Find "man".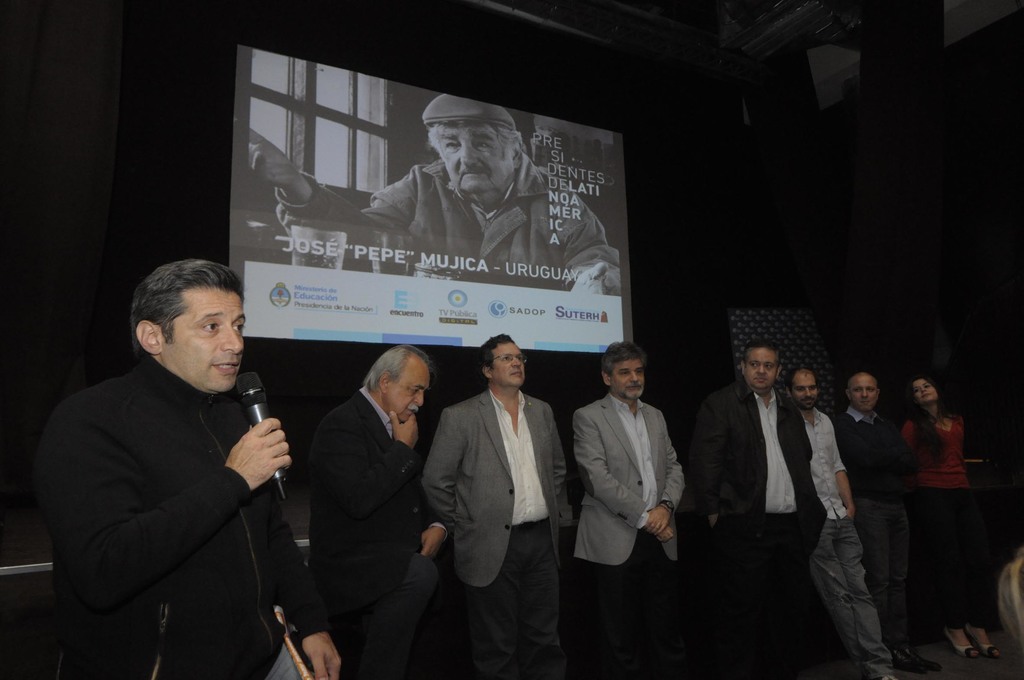
Rect(307, 347, 442, 679).
